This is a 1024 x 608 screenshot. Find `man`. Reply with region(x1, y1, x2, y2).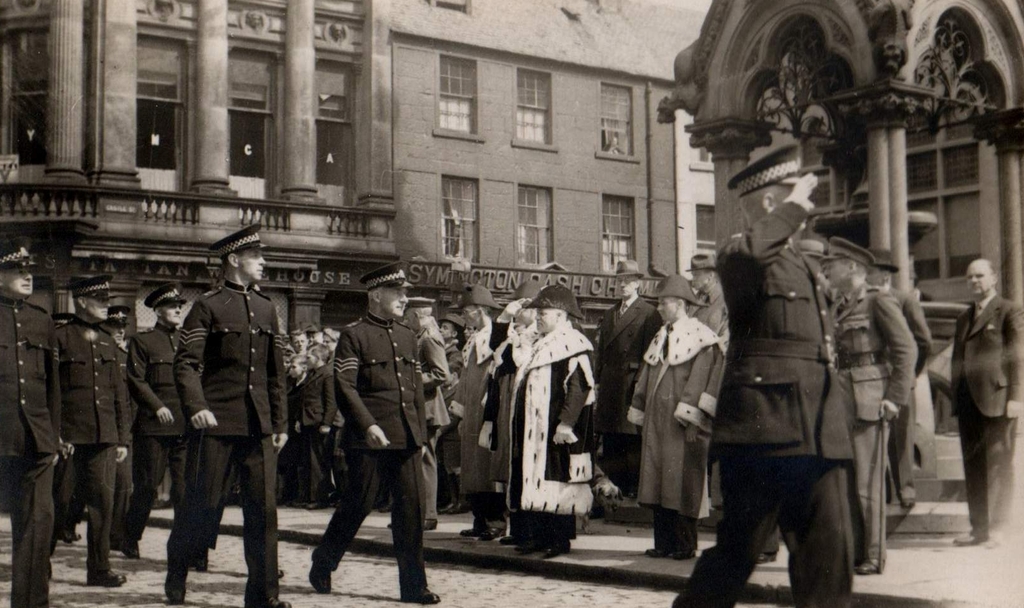
region(504, 284, 590, 555).
